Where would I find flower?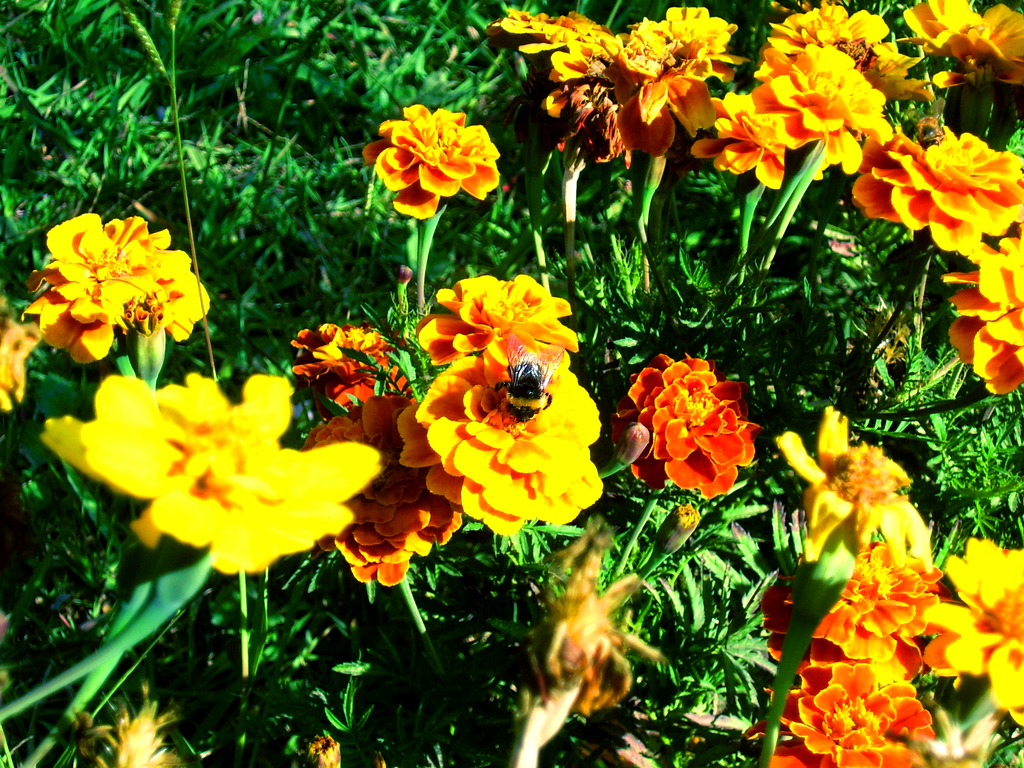
At <bbox>360, 100, 499, 220</bbox>.
